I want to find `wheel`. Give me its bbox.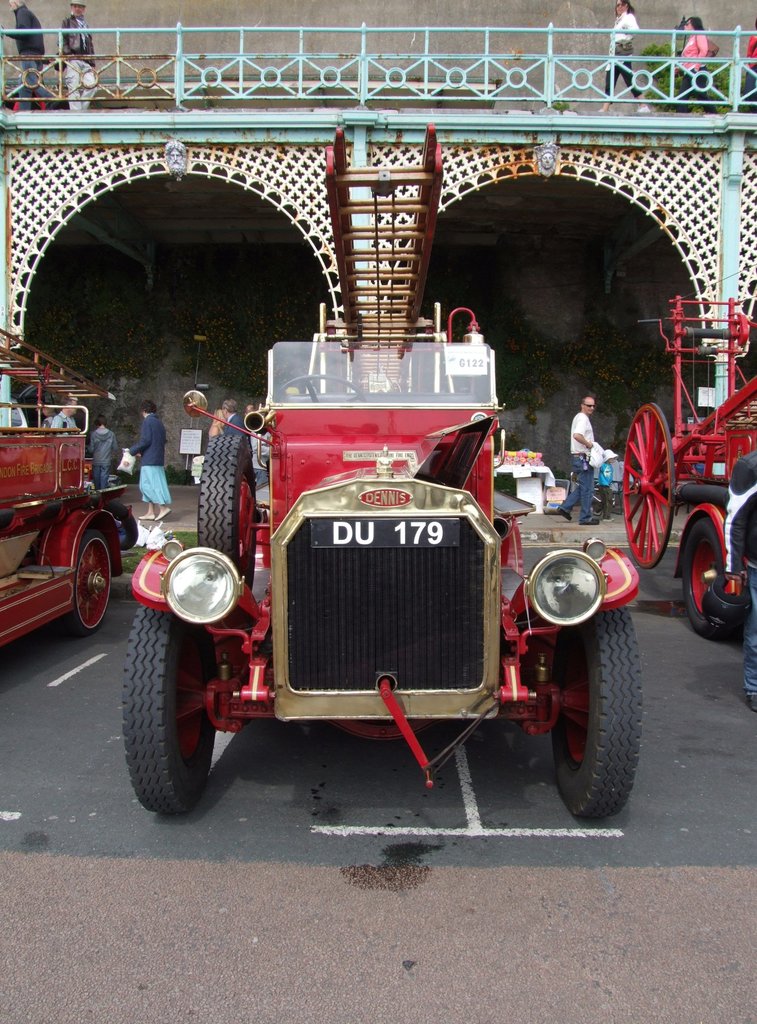
x1=197 y1=435 x2=257 y2=588.
